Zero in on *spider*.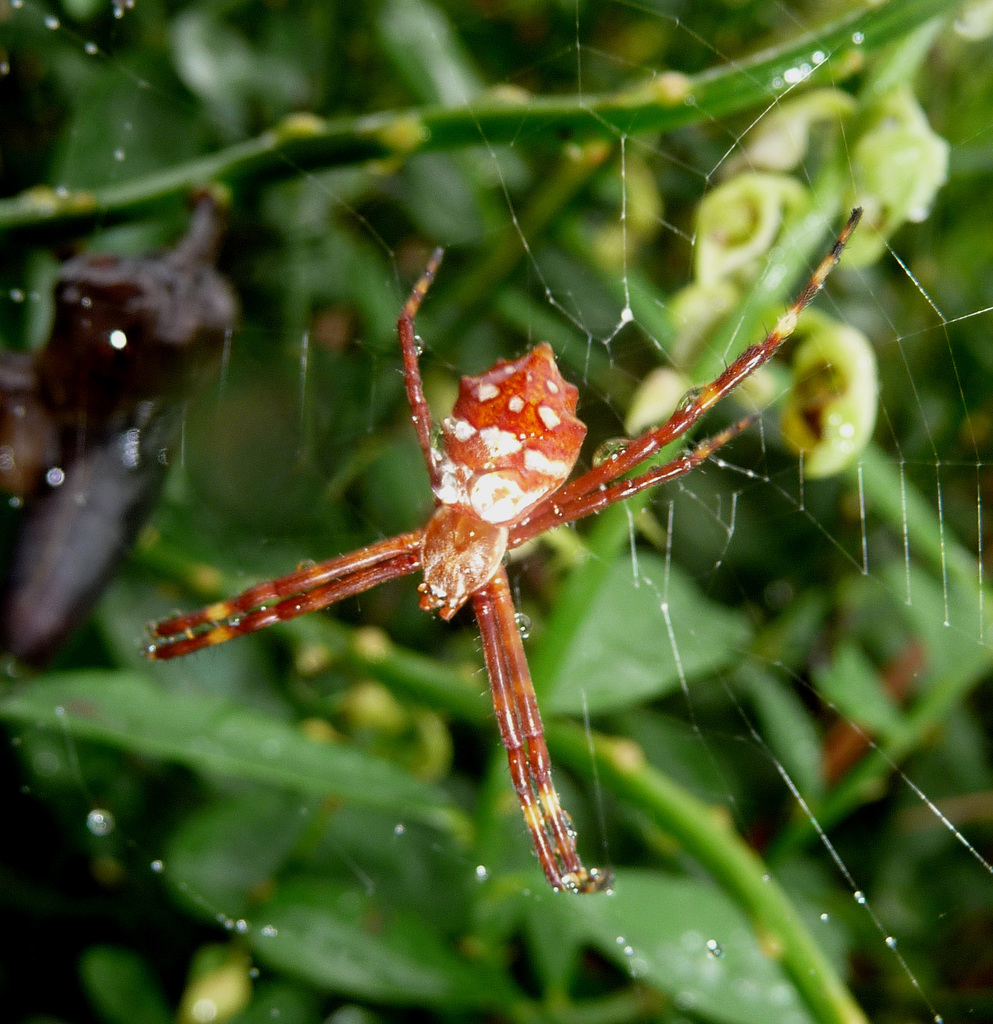
Zeroed in: pyautogui.locateOnScreen(139, 200, 865, 896).
